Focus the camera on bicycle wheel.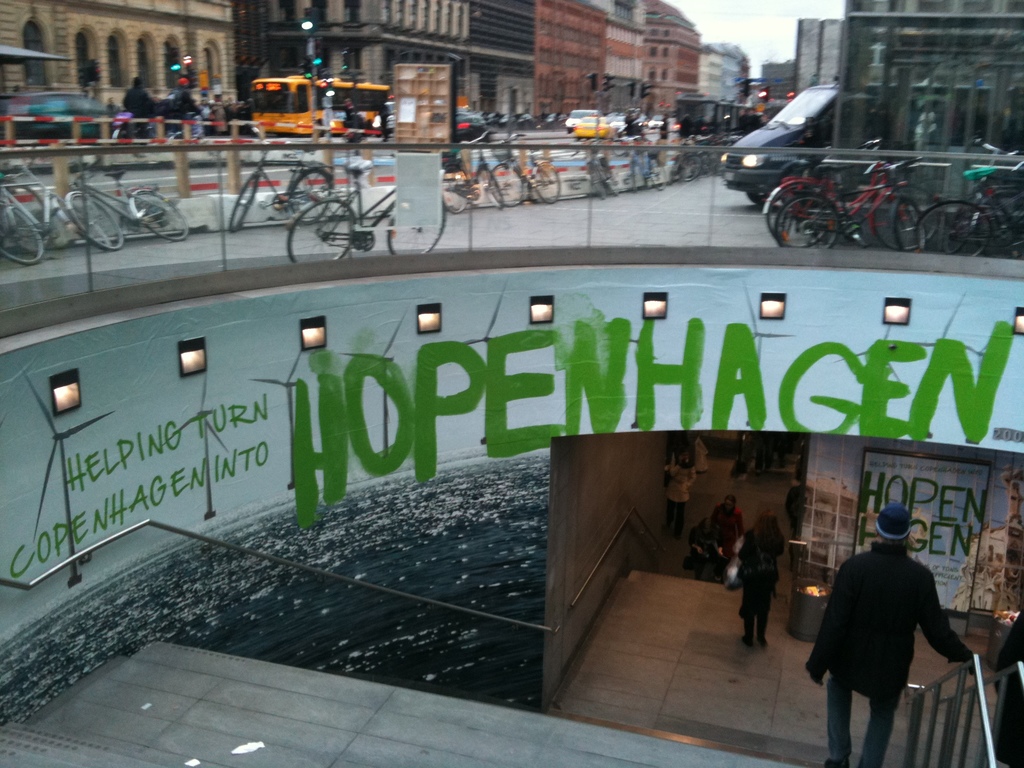
Focus region: {"x1": 285, "y1": 193, "x2": 358, "y2": 260}.
